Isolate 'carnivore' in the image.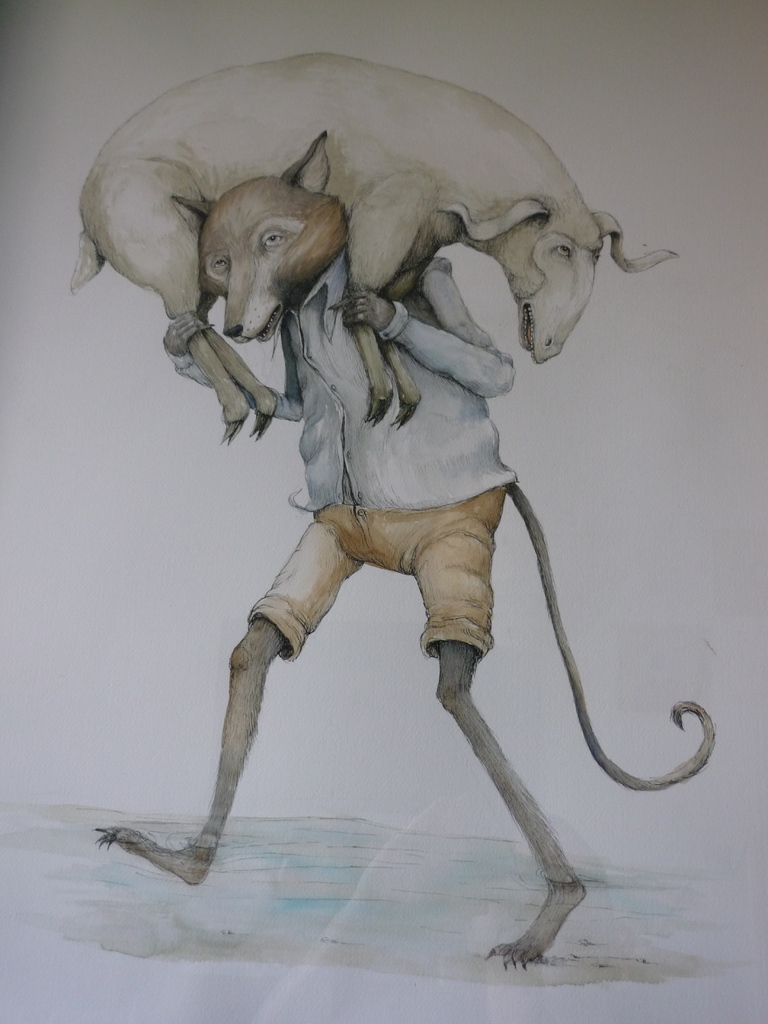
Isolated region: [70,123,726,980].
